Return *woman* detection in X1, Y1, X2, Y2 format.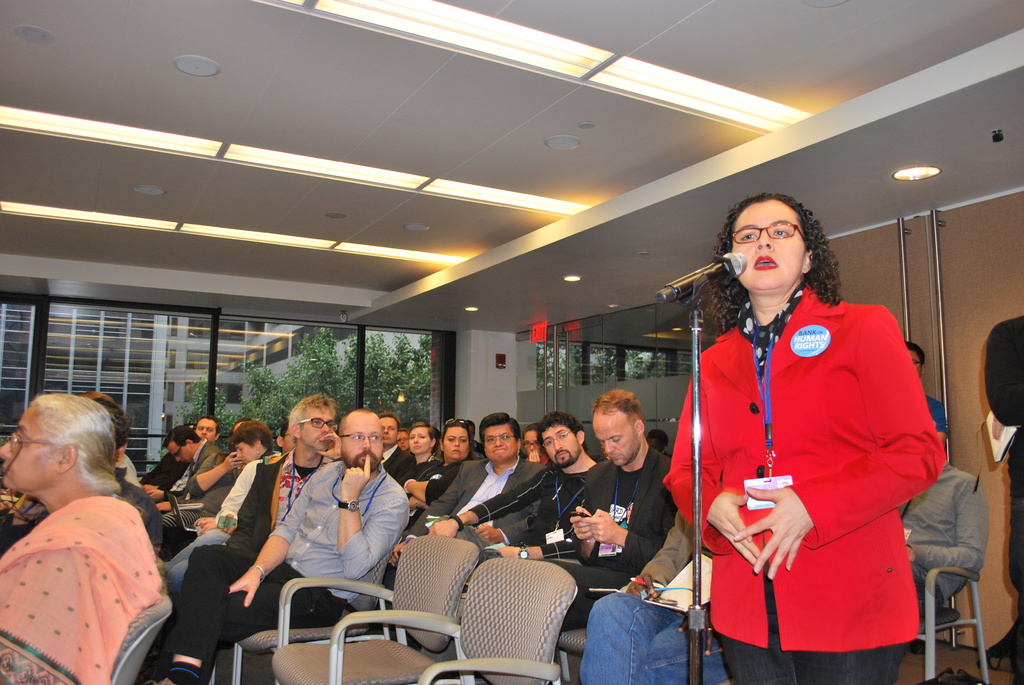
0, 388, 195, 684.
